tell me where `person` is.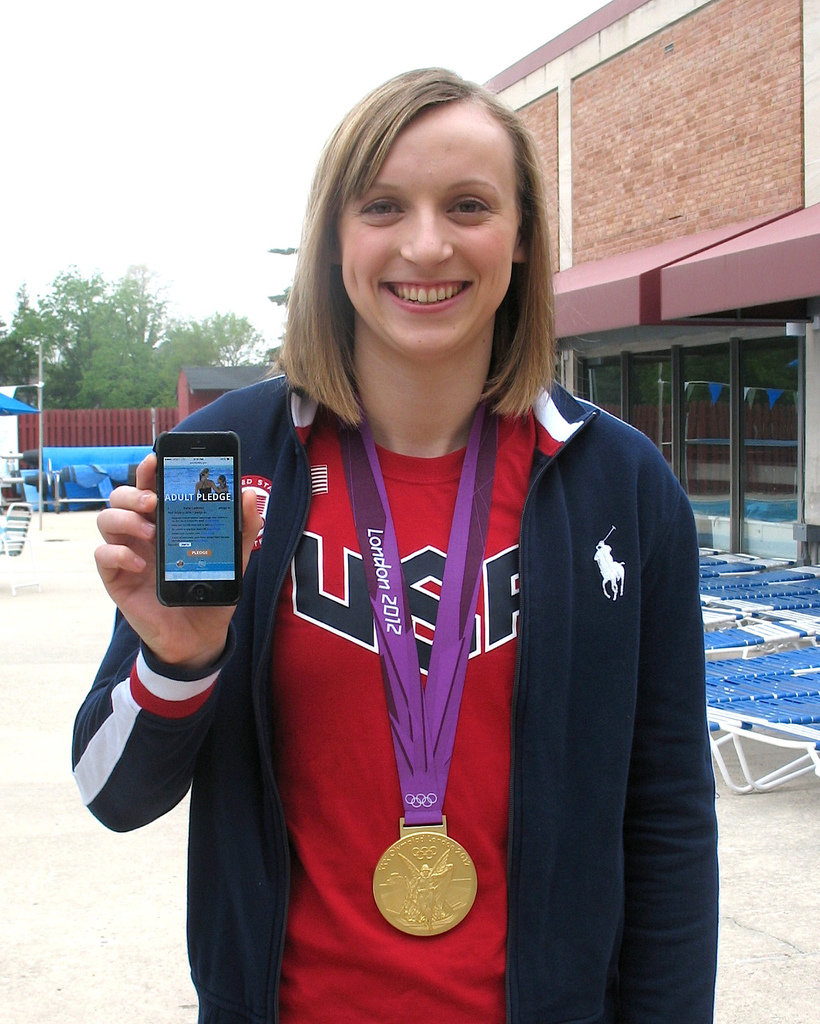
`person` is at <region>213, 475, 229, 499</region>.
